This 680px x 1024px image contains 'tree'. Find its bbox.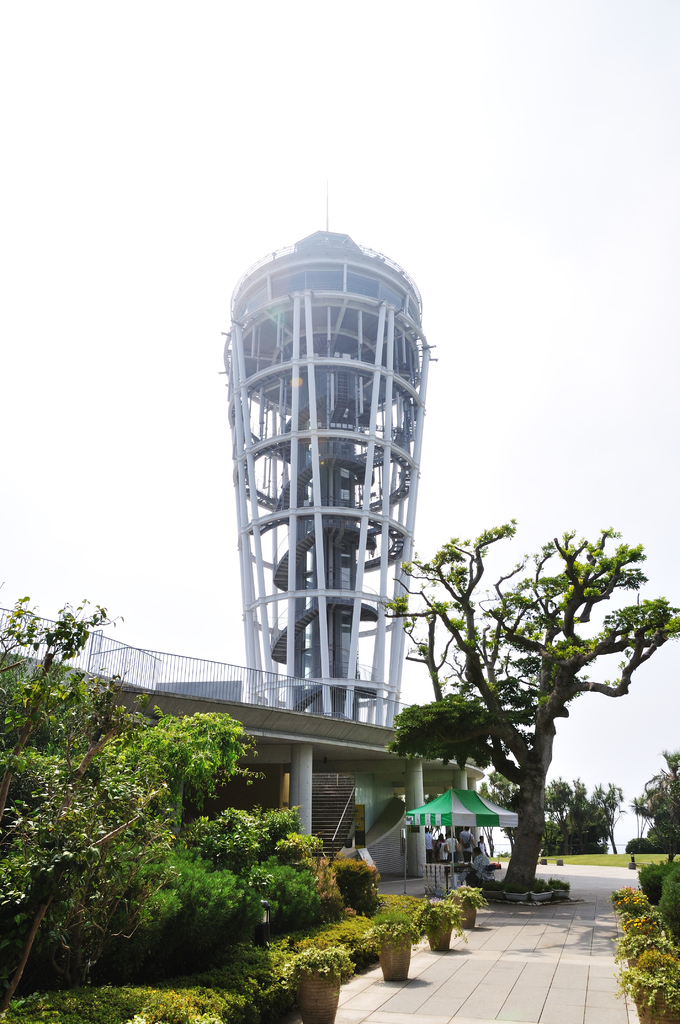
select_region(626, 749, 676, 854).
